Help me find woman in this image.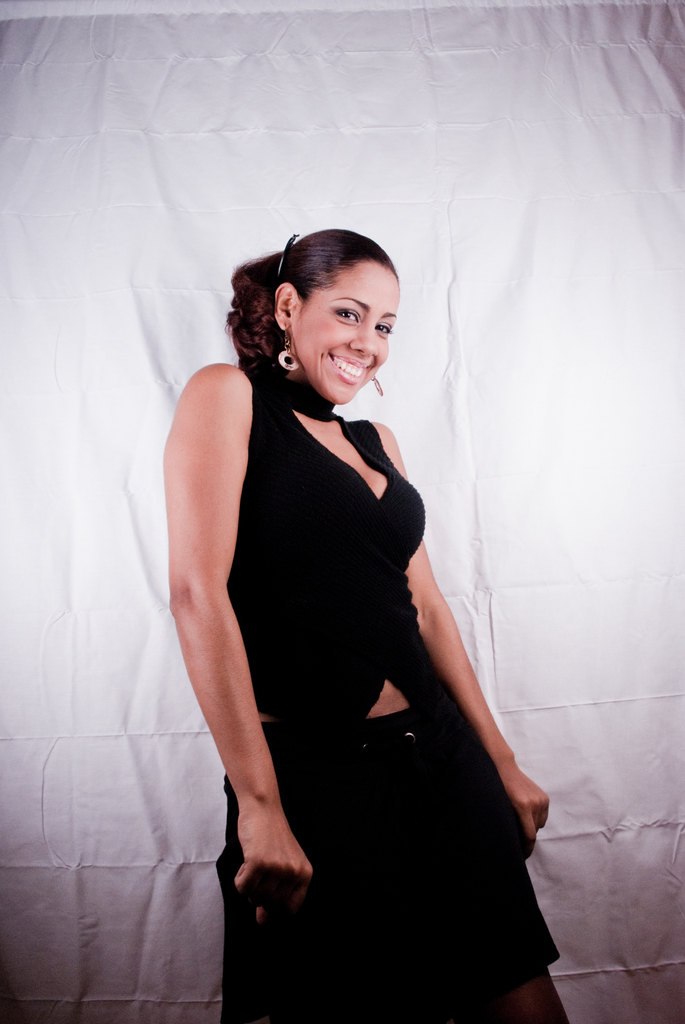
Found it: <bbox>172, 212, 500, 1000</bbox>.
